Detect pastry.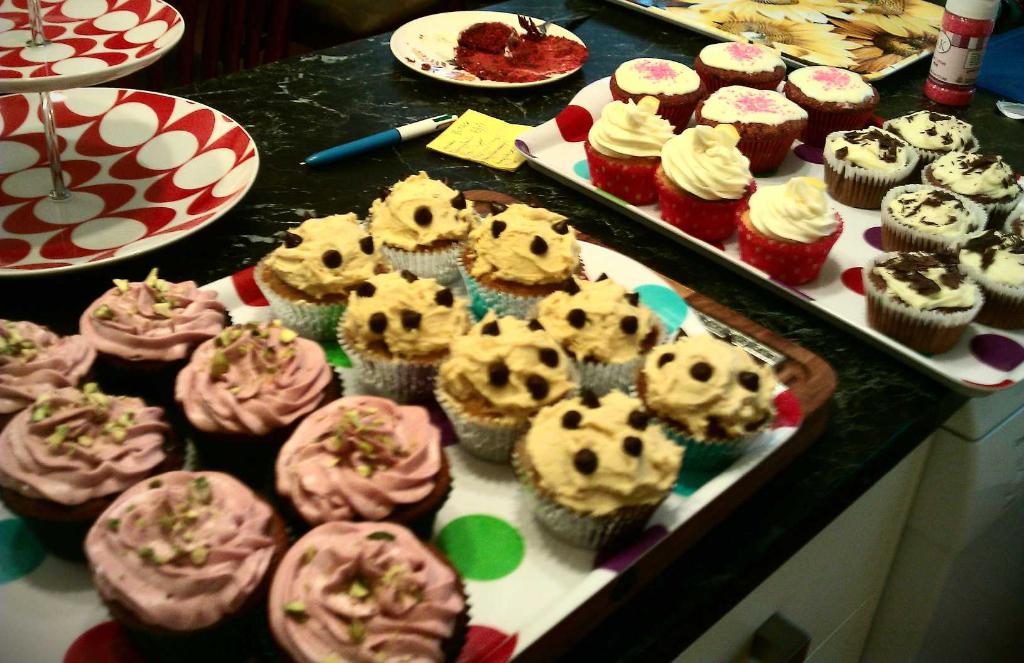
Detected at x1=88 y1=471 x2=288 y2=657.
